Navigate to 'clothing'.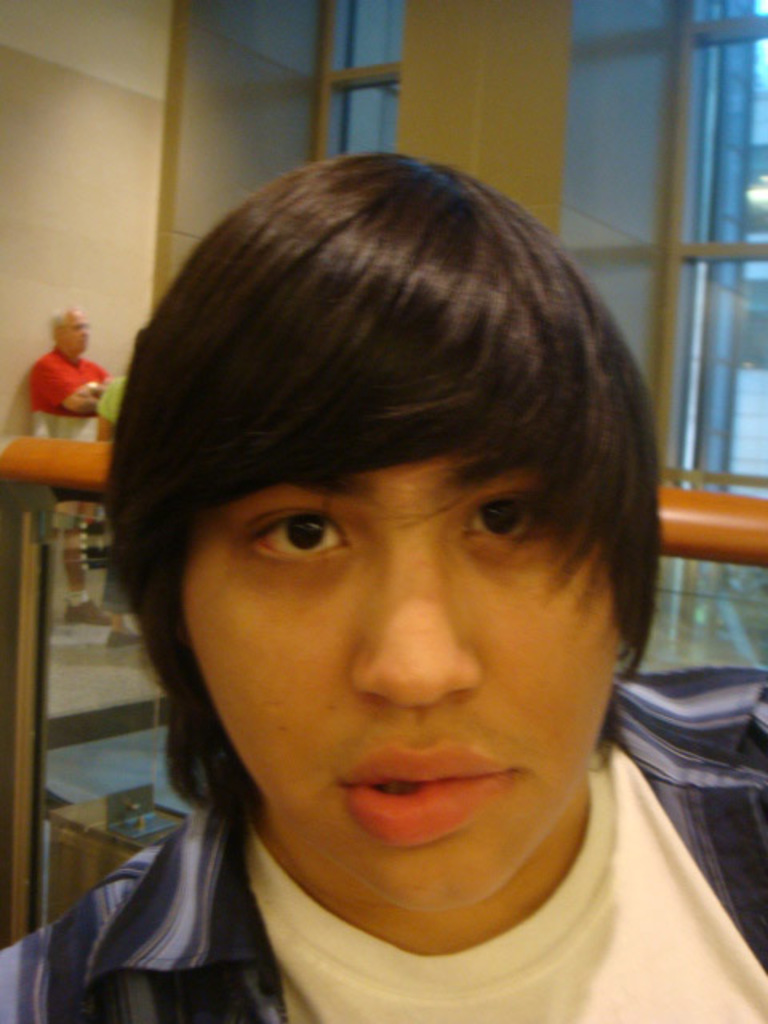
Navigation target: [x1=102, y1=368, x2=138, y2=616].
